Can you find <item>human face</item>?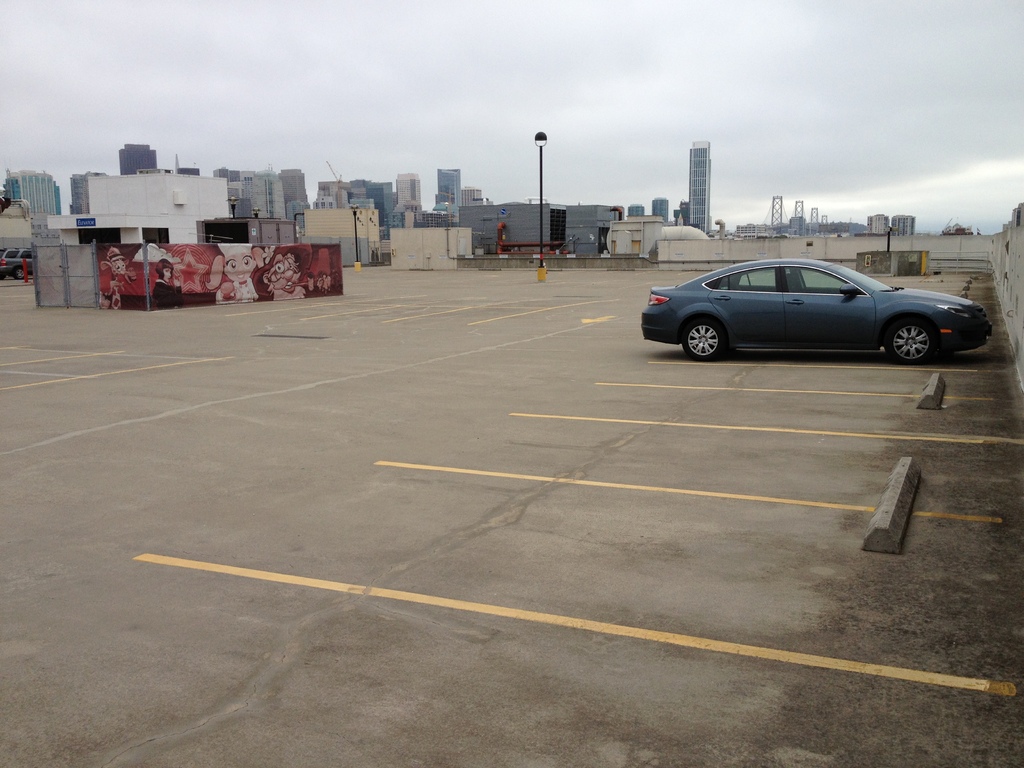
Yes, bounding box: BBox(225, 250, 256, 283).
